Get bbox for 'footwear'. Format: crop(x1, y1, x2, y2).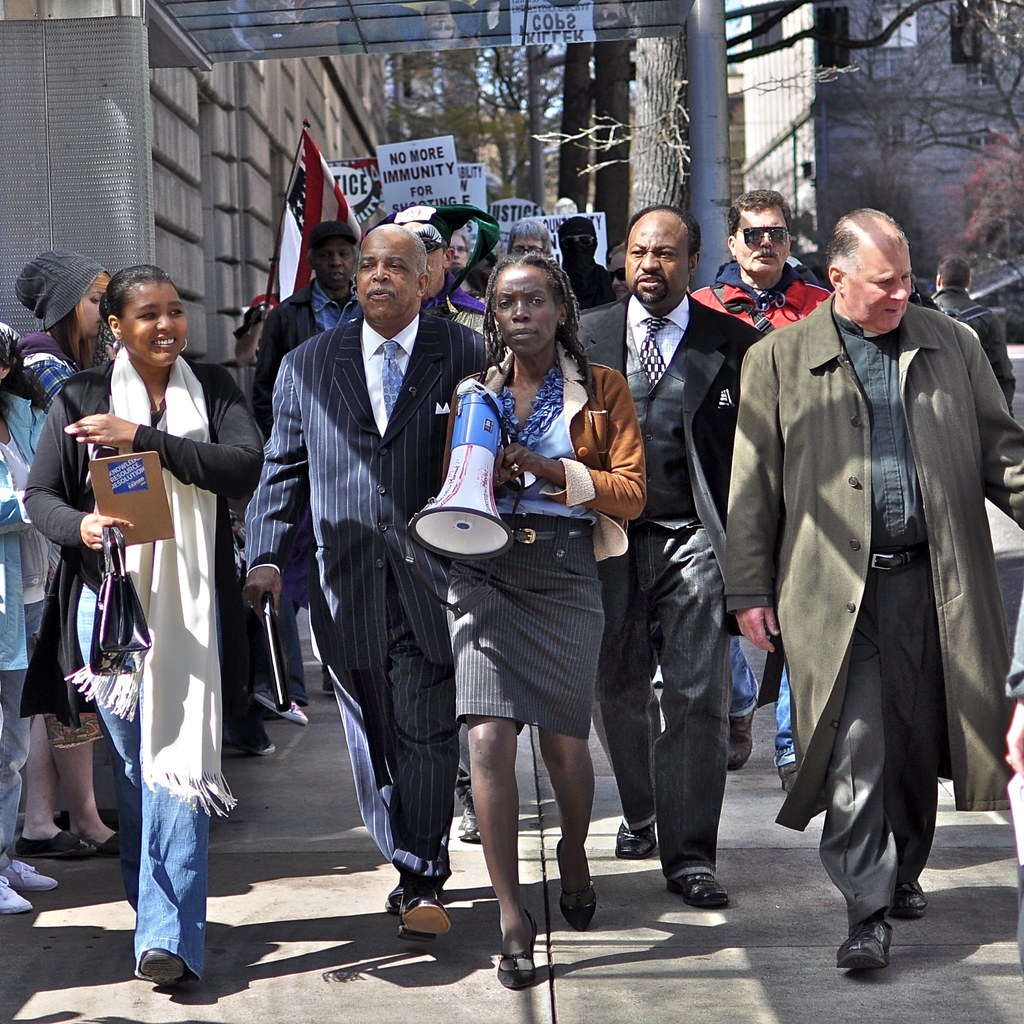
crop(778, 755, 802, 803).
